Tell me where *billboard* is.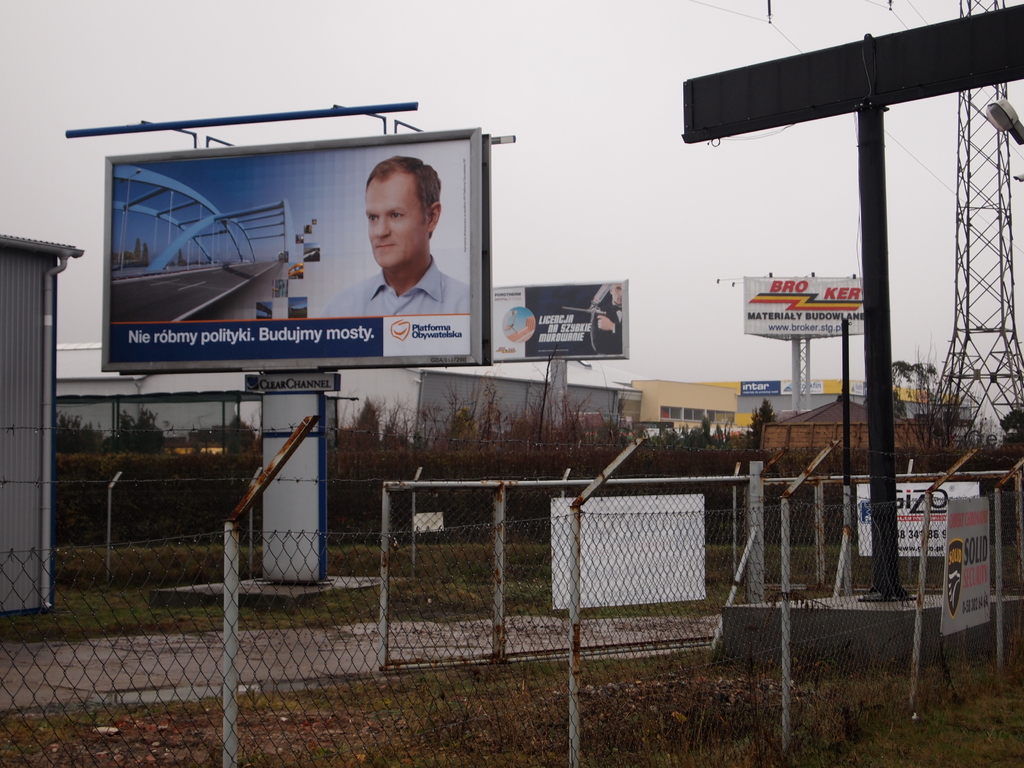
*billboard* is at 105/150/472/350.
